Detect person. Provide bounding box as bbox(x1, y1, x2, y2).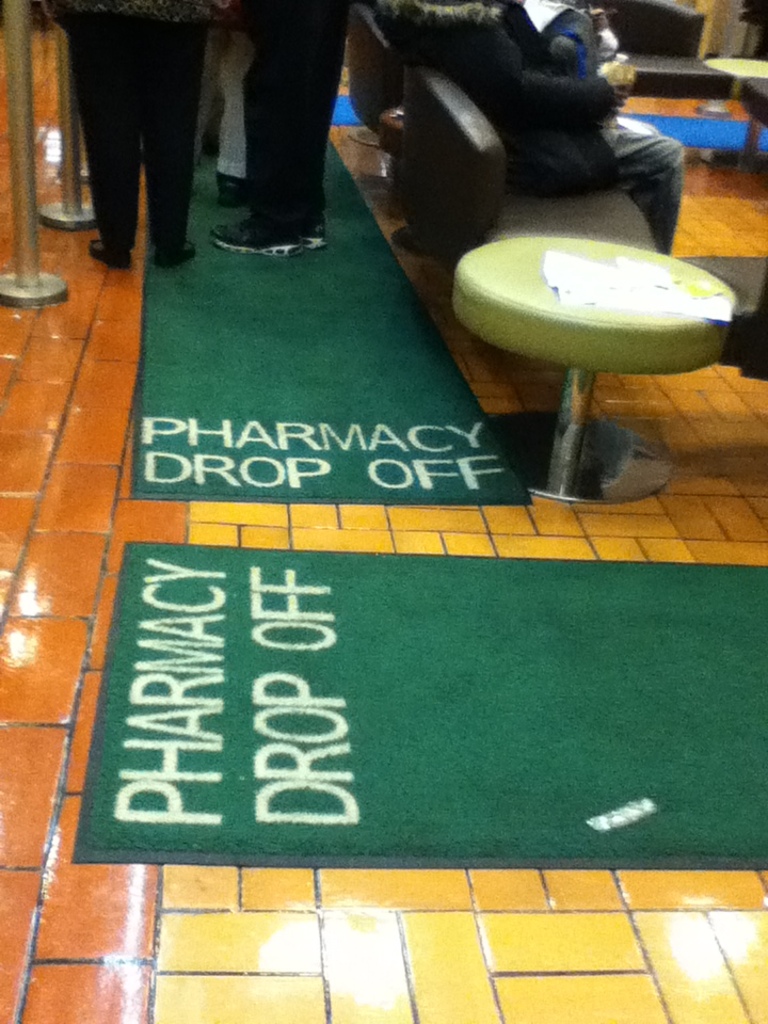
bbox(52, 2, 207, 275).
